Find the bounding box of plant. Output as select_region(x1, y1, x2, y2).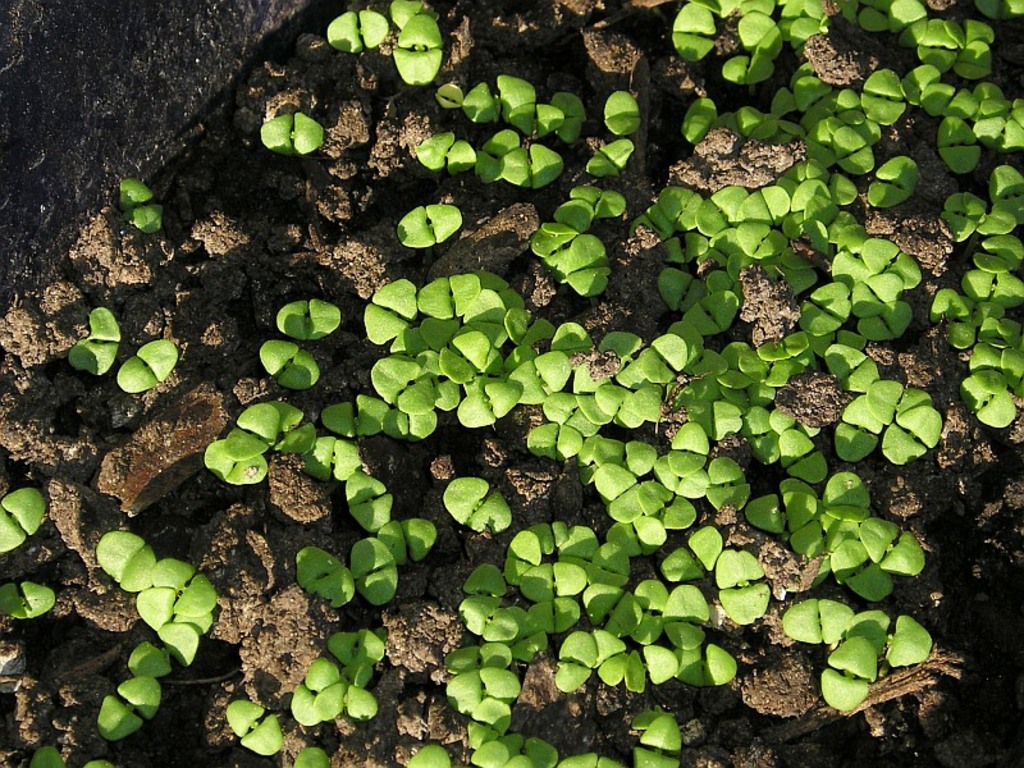
select_region(783, 595, 859, 645).
